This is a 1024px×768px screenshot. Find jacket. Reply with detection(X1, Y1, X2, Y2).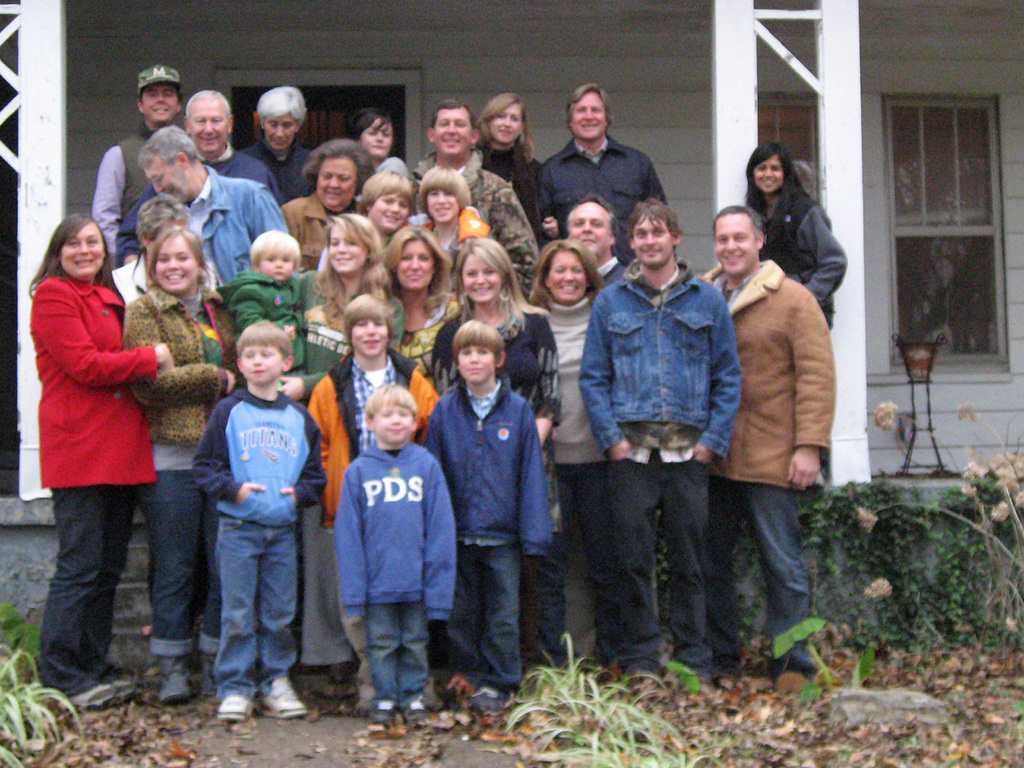
detection(231, 277, 323, 351).
